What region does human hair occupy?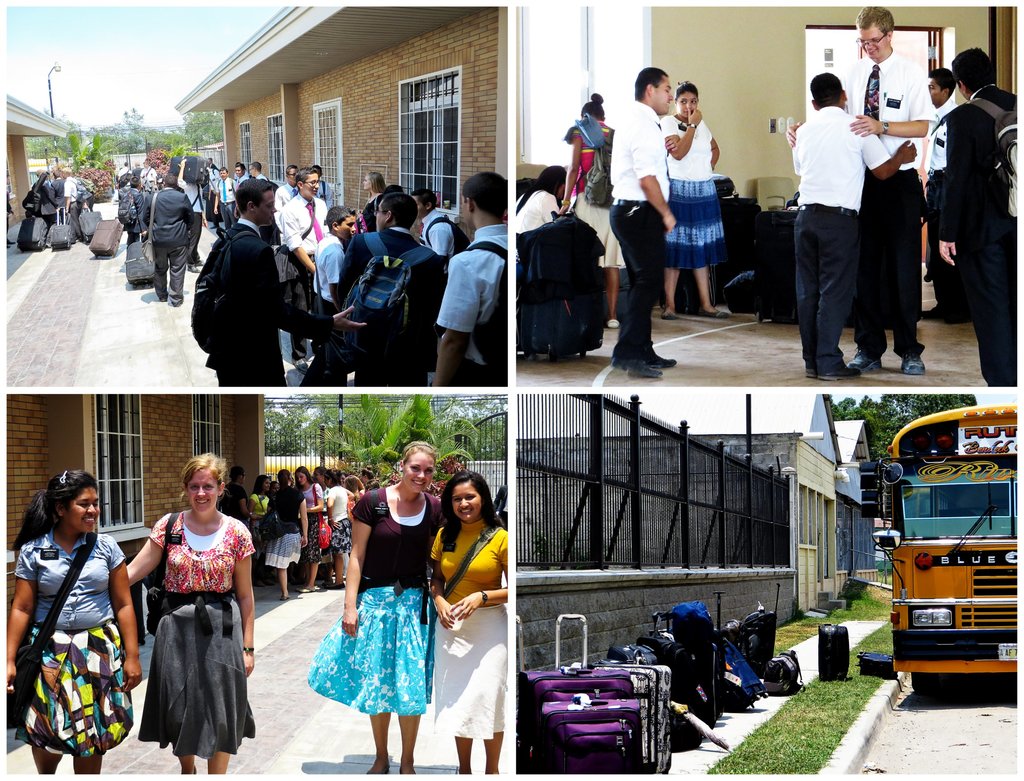
x1=397, y1=435, x2=444, y2=470.
